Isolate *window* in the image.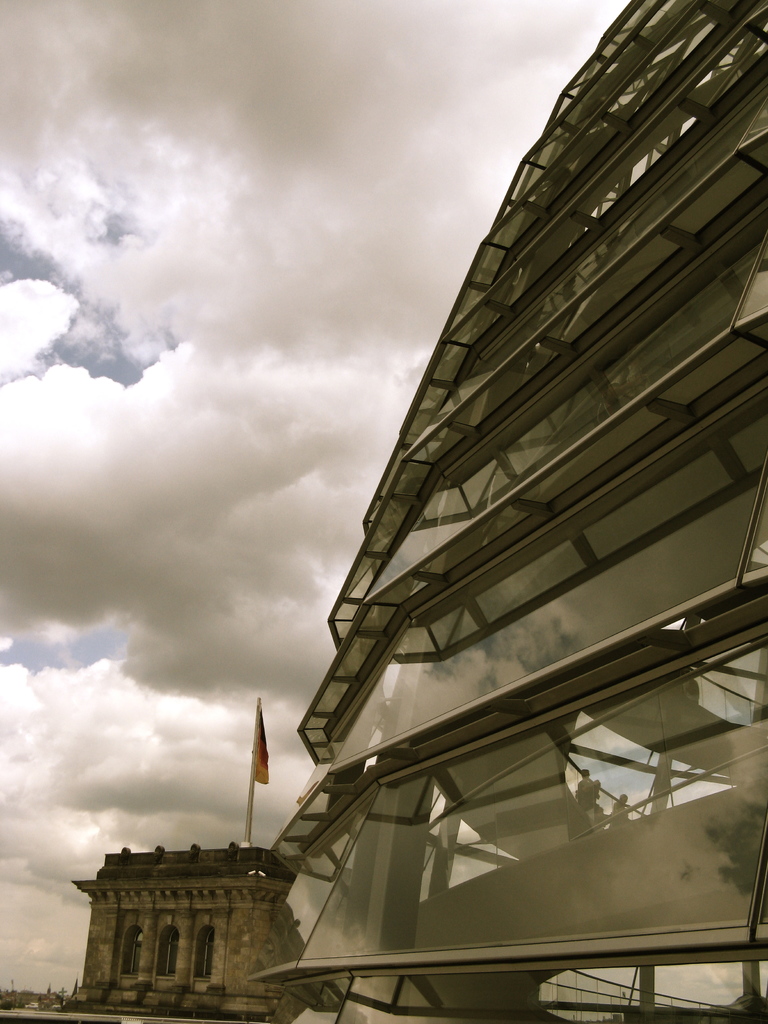
Isolated region: box=[117, 923, 141, 979].
